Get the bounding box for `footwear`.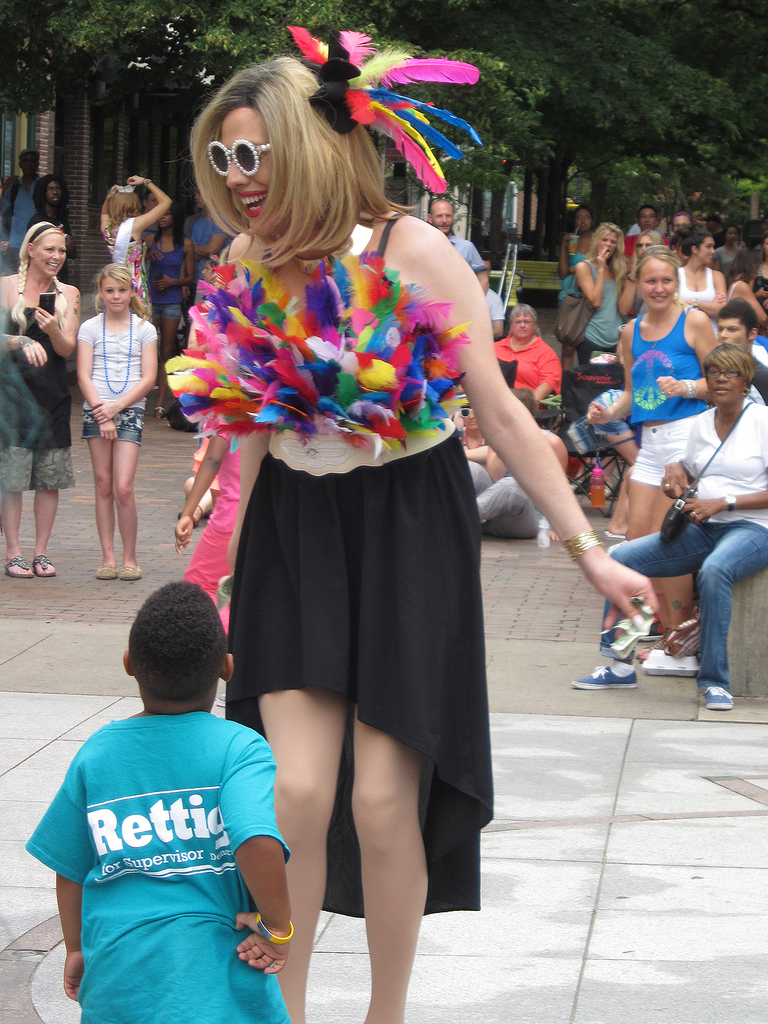
x1=6 y1=552 x2=31 y2=576.
